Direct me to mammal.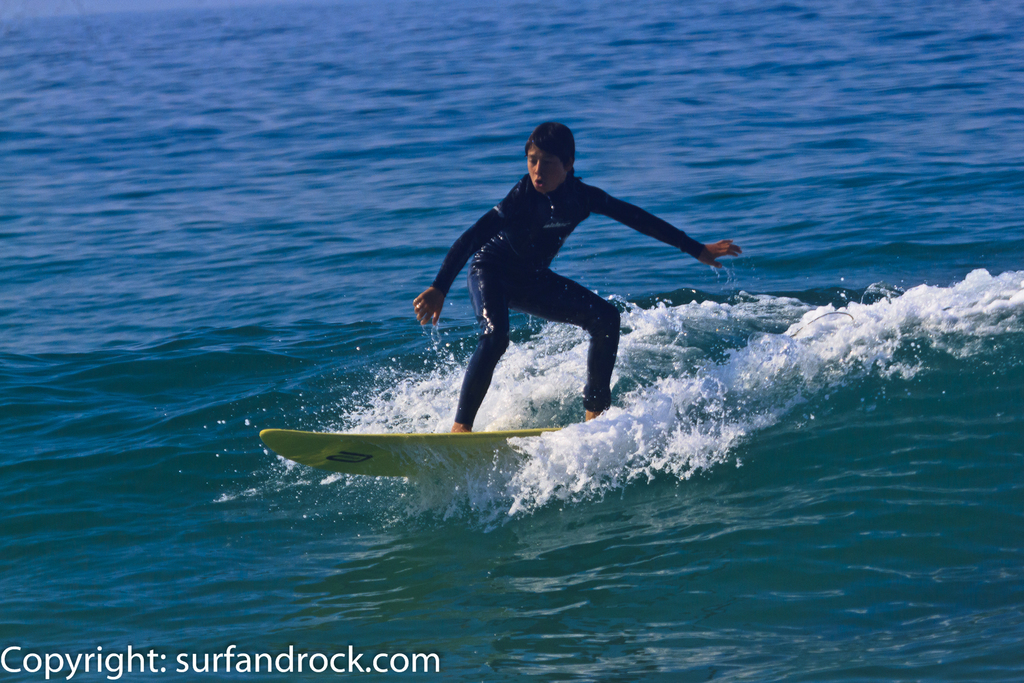
Direction: bbox=[411, 160, 721, 465].
